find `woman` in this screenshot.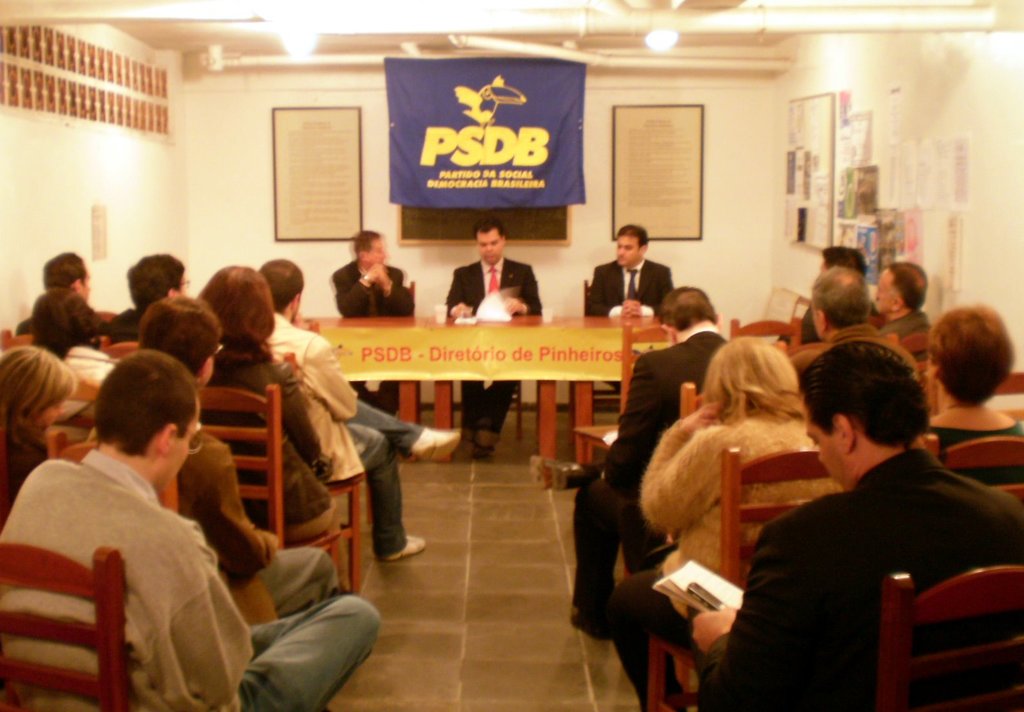
The bounding box for `woman` is 27,291,131,394.
